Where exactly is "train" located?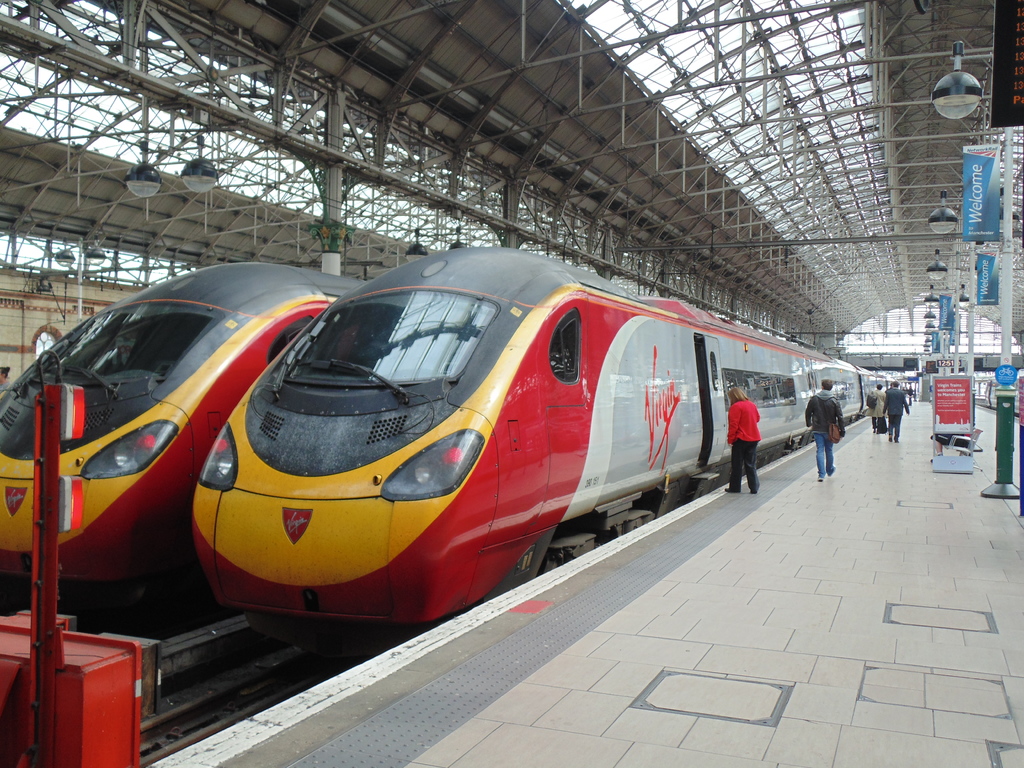
Its bounding box is x1=0, y1=252, x2=377, y2=584.
